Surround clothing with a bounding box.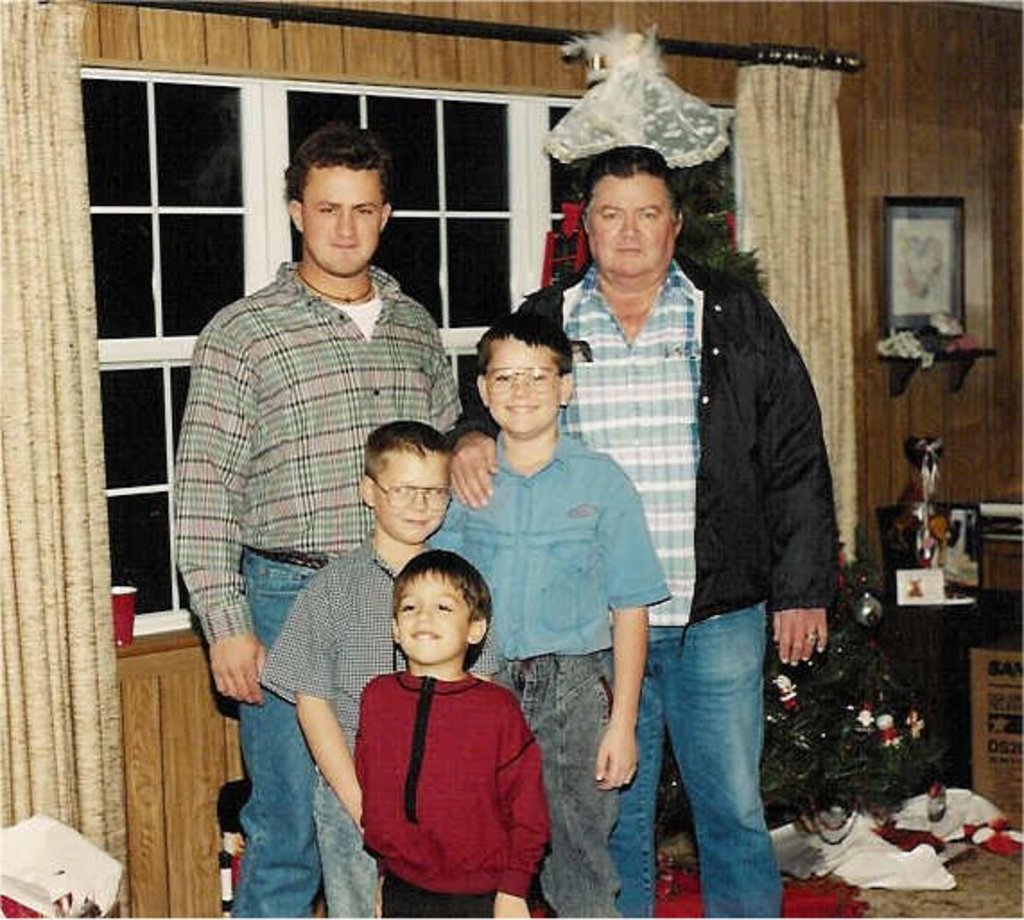
crop(456, 246, 839, 613).
